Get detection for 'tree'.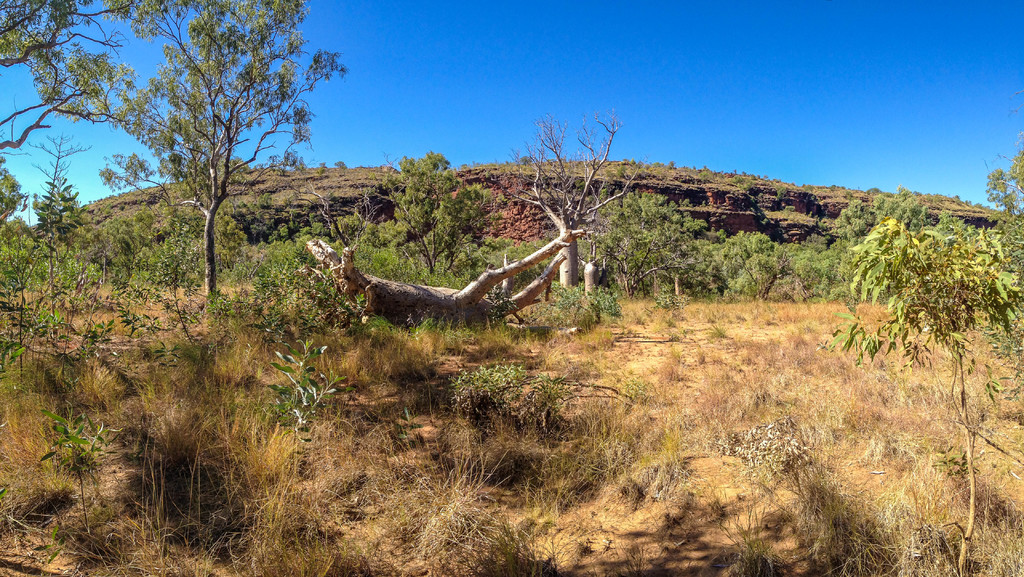
Detection: 821 175 1023 576.
